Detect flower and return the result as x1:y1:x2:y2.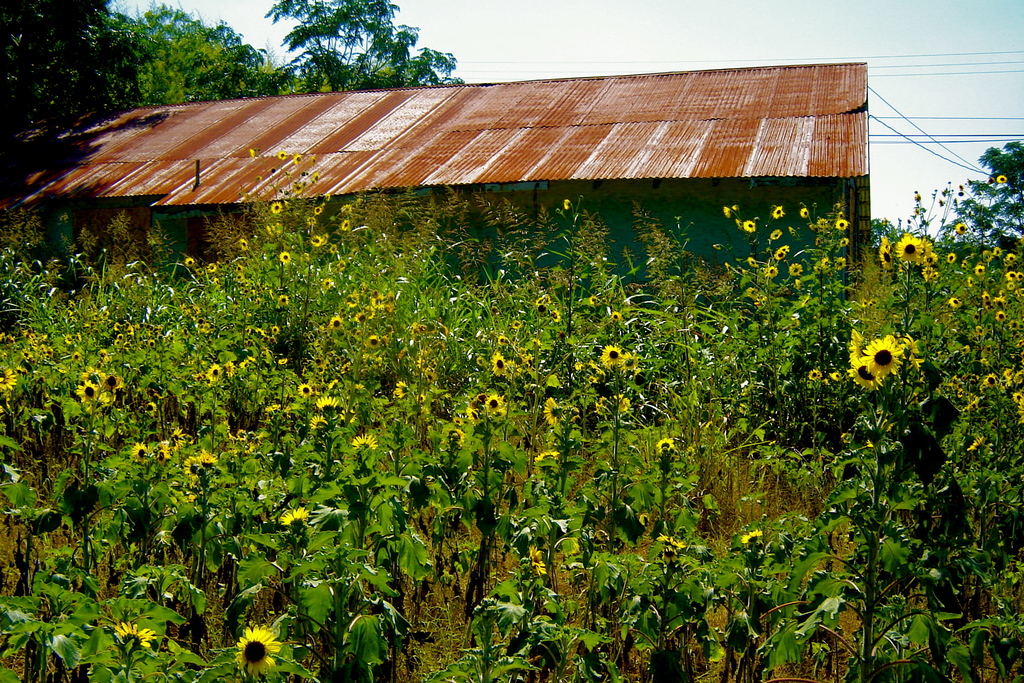
187:255:195:270.
